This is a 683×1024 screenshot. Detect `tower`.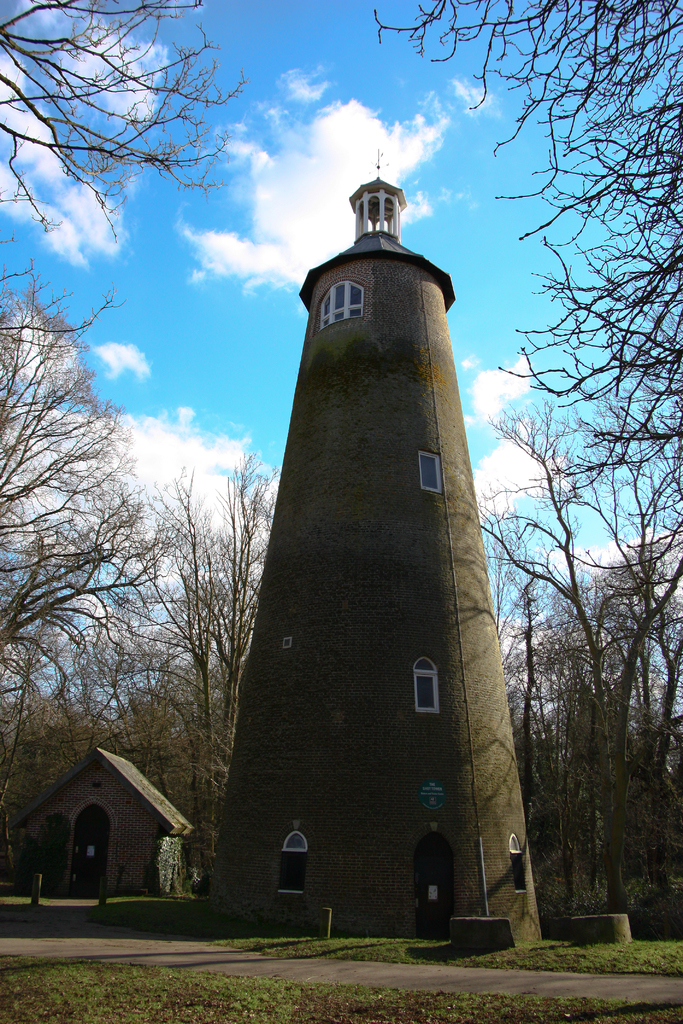
[left=222, top=127, right=553, bottom=962].
